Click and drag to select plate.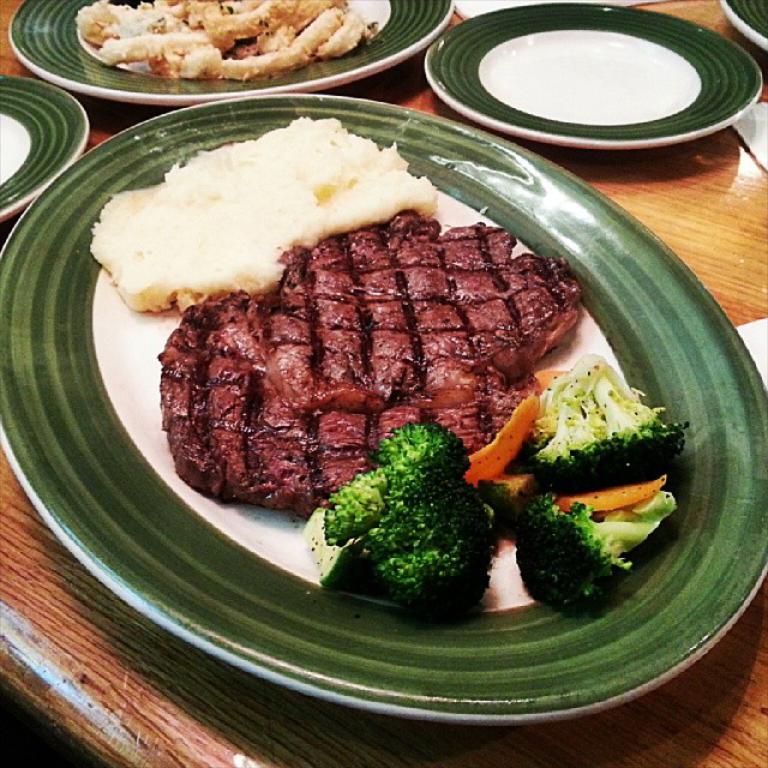
Selection: (0, 80, 767, 744).
